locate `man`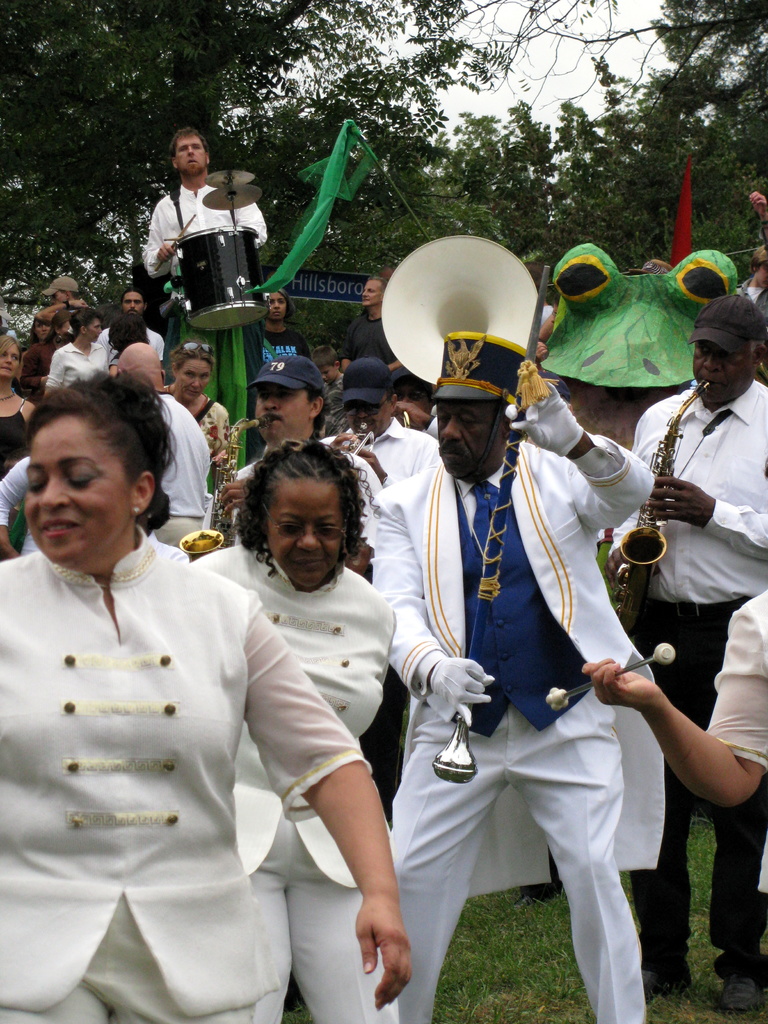
x1=315 y1=356 x2=443 y2=487
